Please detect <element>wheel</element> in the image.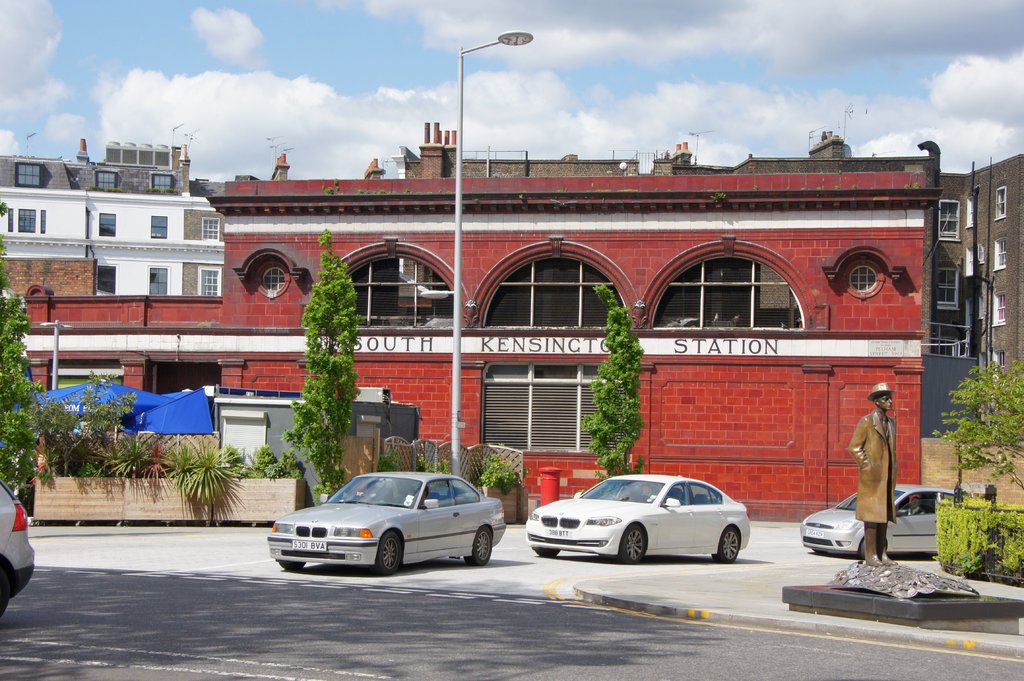
bbox=[376, 529, 401, 576].
